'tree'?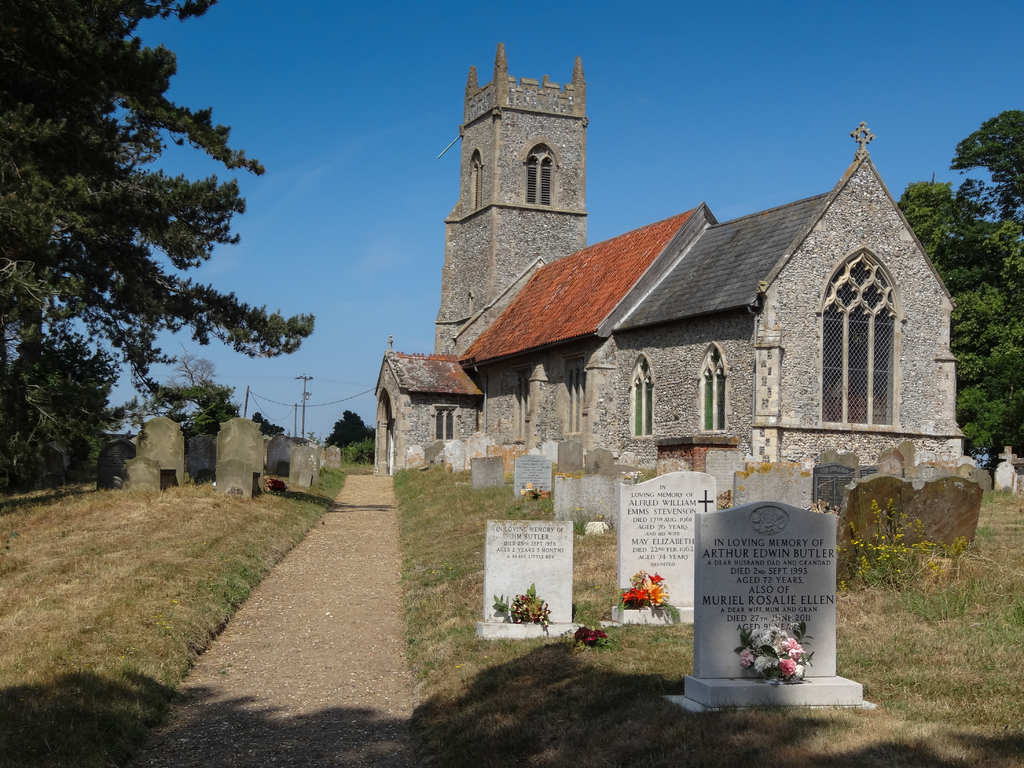
0/0/317/493
